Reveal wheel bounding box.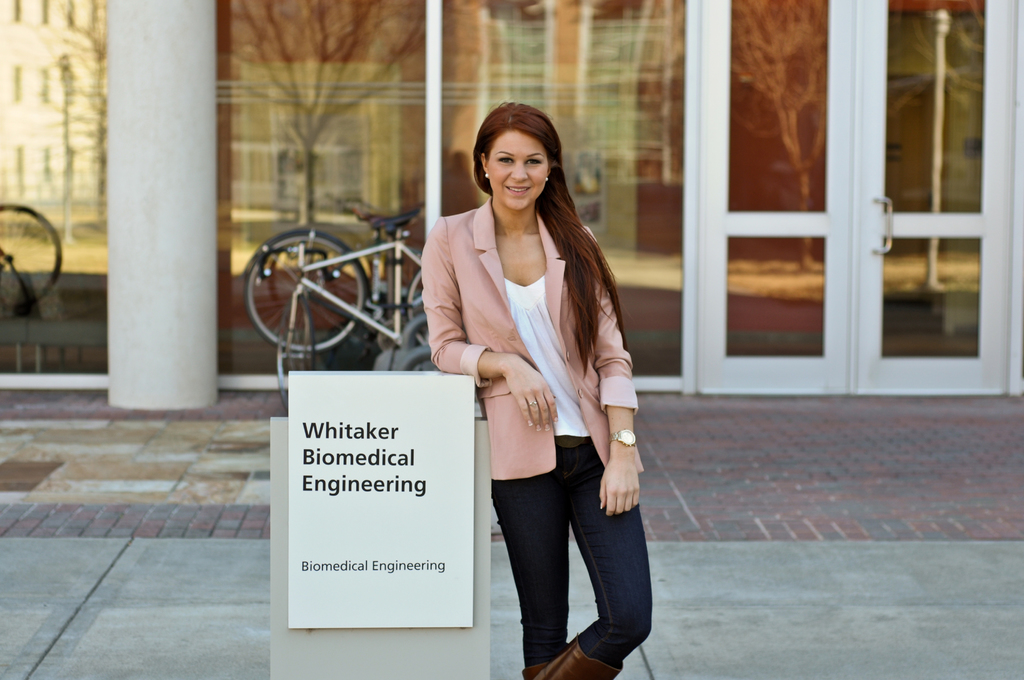
Revealed: [left=259, top=234, right=369, bottom=350].
